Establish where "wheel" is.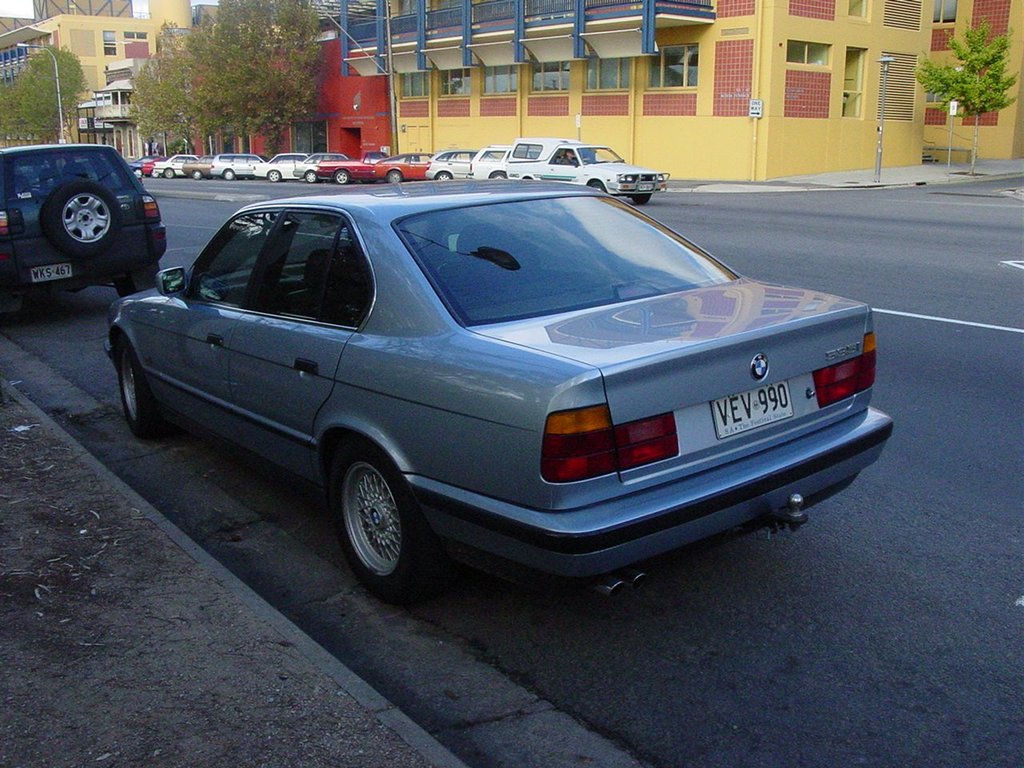
Established at {"left": 491, "top": 170, "right": 506, "bottom": 177}.
